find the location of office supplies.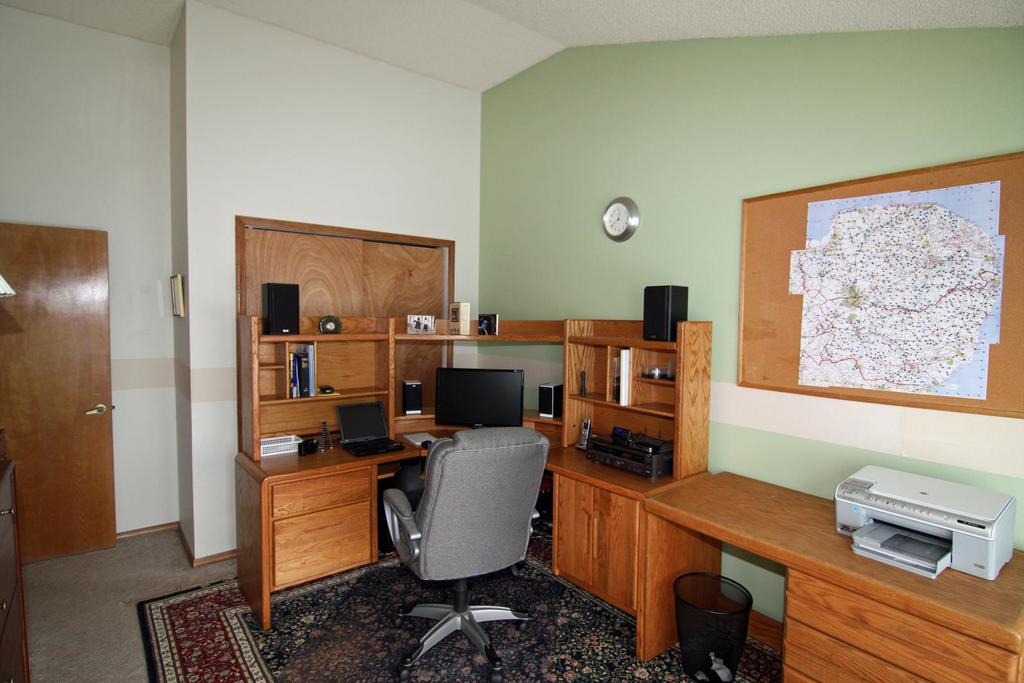
Location: BBox(257, 431, 305, 458).
